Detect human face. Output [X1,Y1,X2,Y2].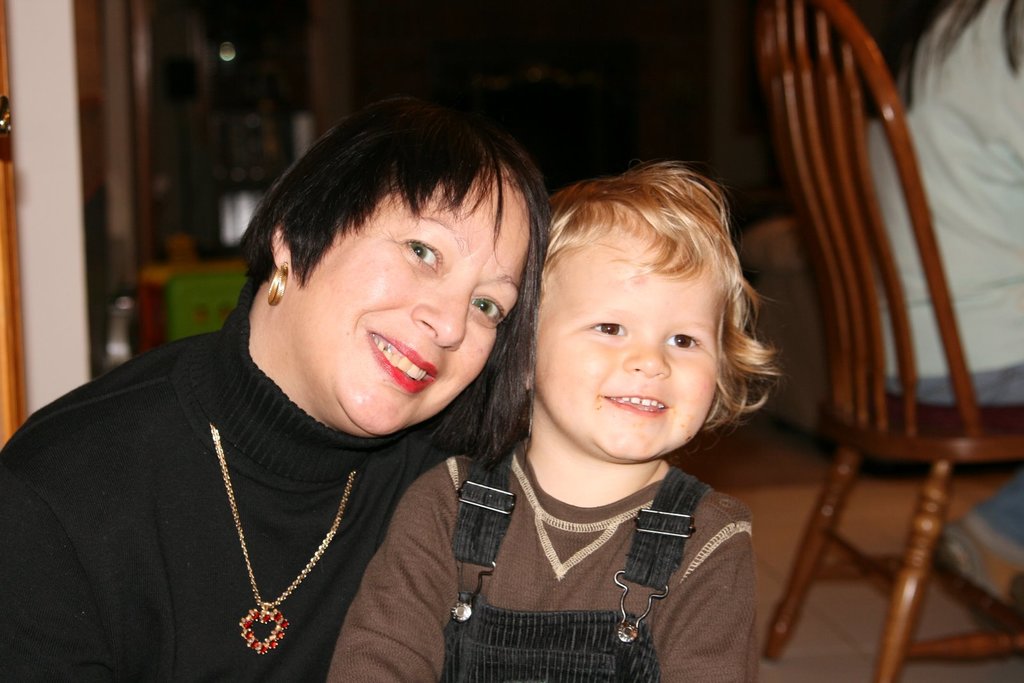
[287,173,536,444].
